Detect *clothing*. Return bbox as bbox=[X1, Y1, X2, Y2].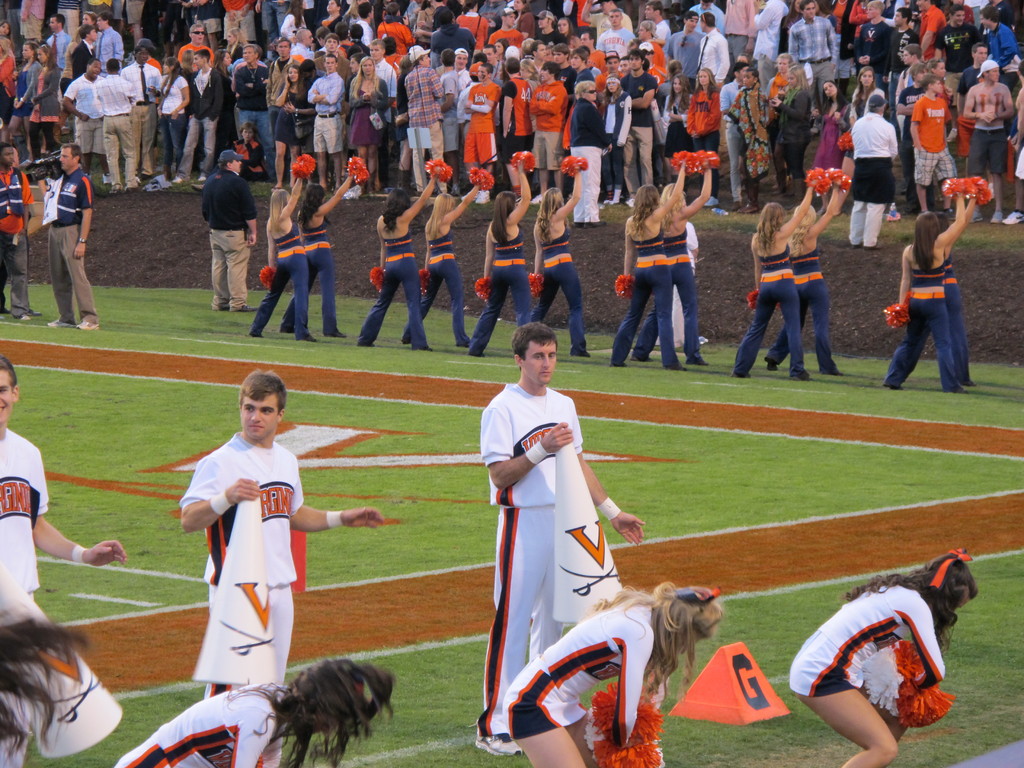
bbox=[733, 243, 806, 380].
